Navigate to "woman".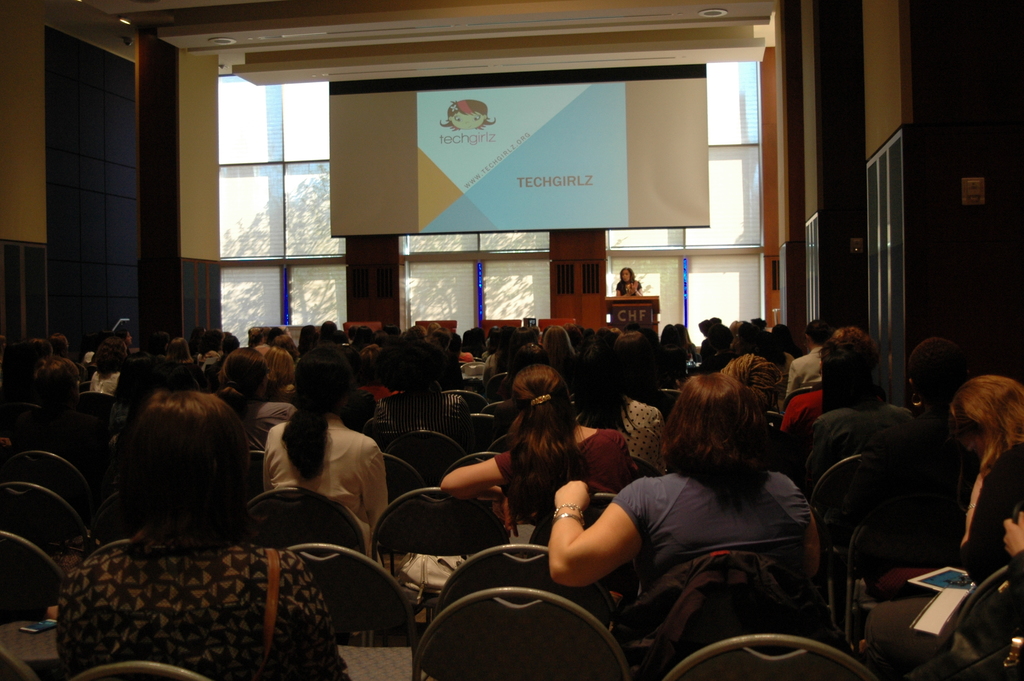
Navigation target: bbox(615, 265, 644, 299).
